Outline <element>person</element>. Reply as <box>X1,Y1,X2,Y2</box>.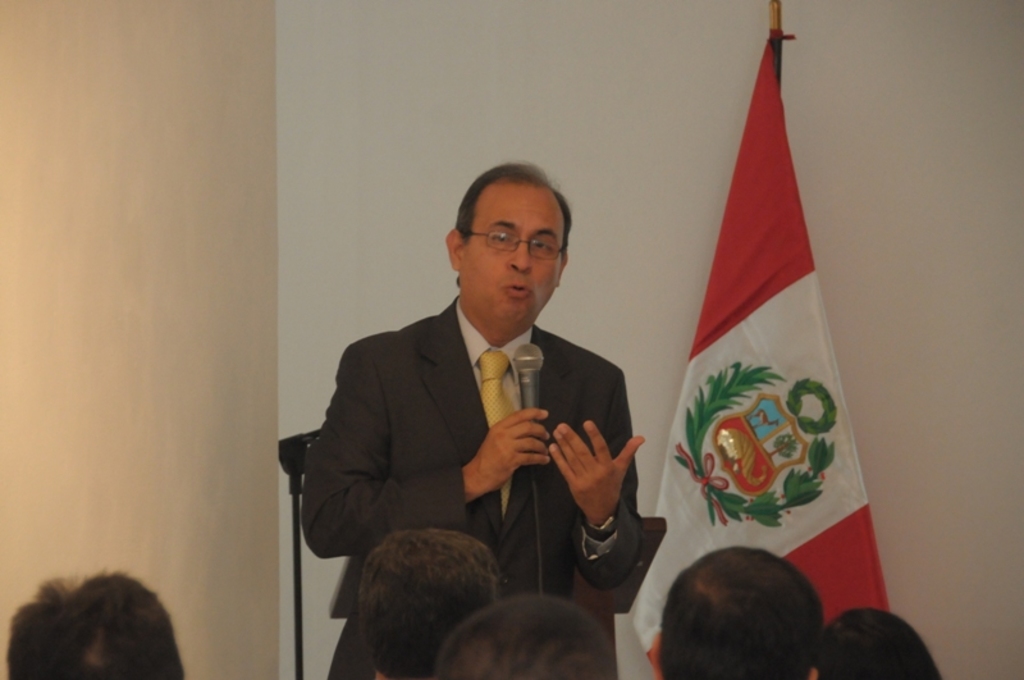
<box>5,569,191,679</box>.
